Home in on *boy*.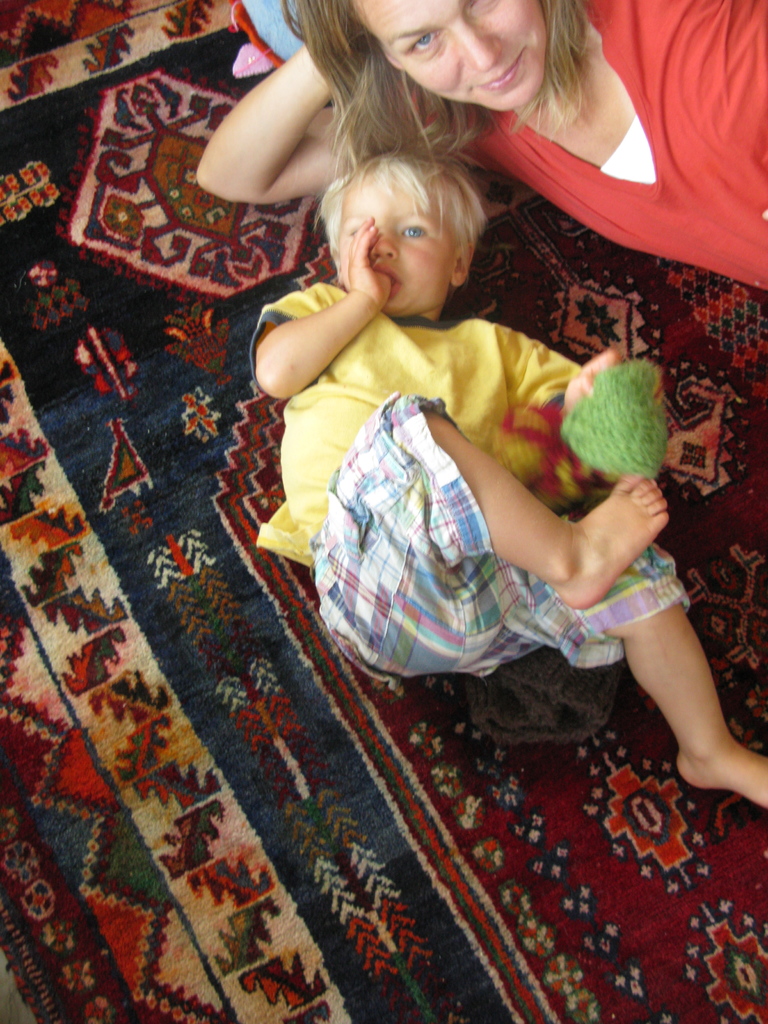
Homed in at 230,77,695,766.
